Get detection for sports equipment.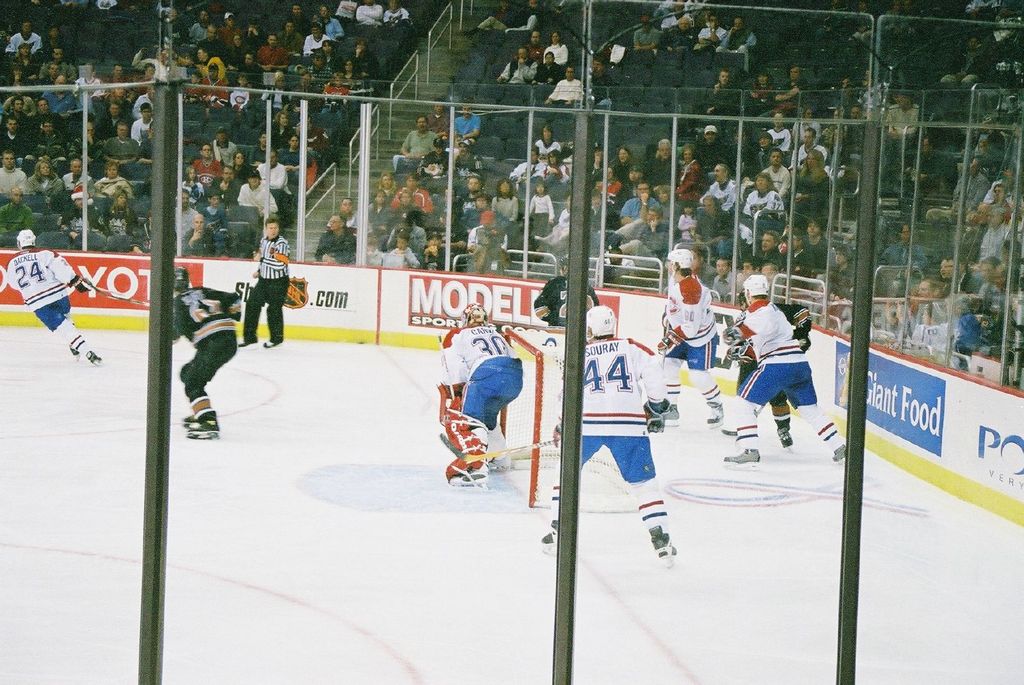
Detection: (x1=778, y1=429, x2=795, y2=454).
